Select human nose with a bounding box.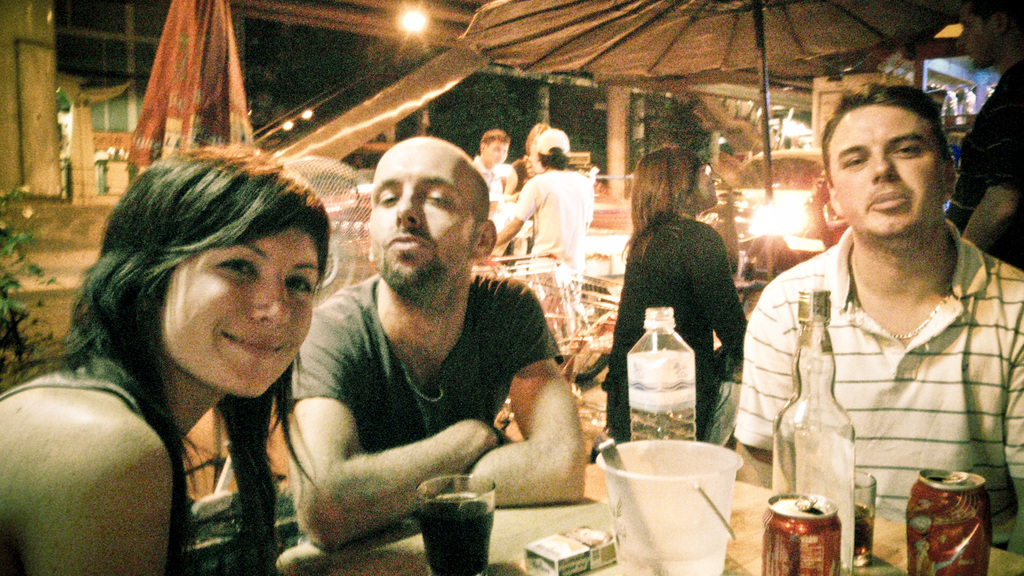
locate(395, 188, 421, 226).
